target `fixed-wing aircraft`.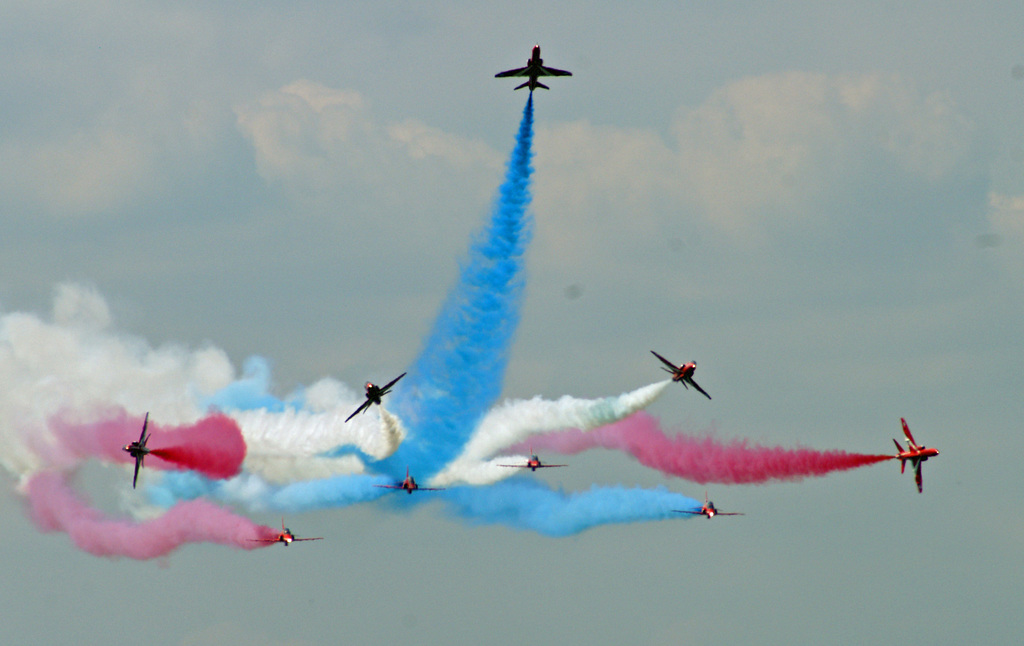
Target region: bbox=[374, 468, 442, 494].
